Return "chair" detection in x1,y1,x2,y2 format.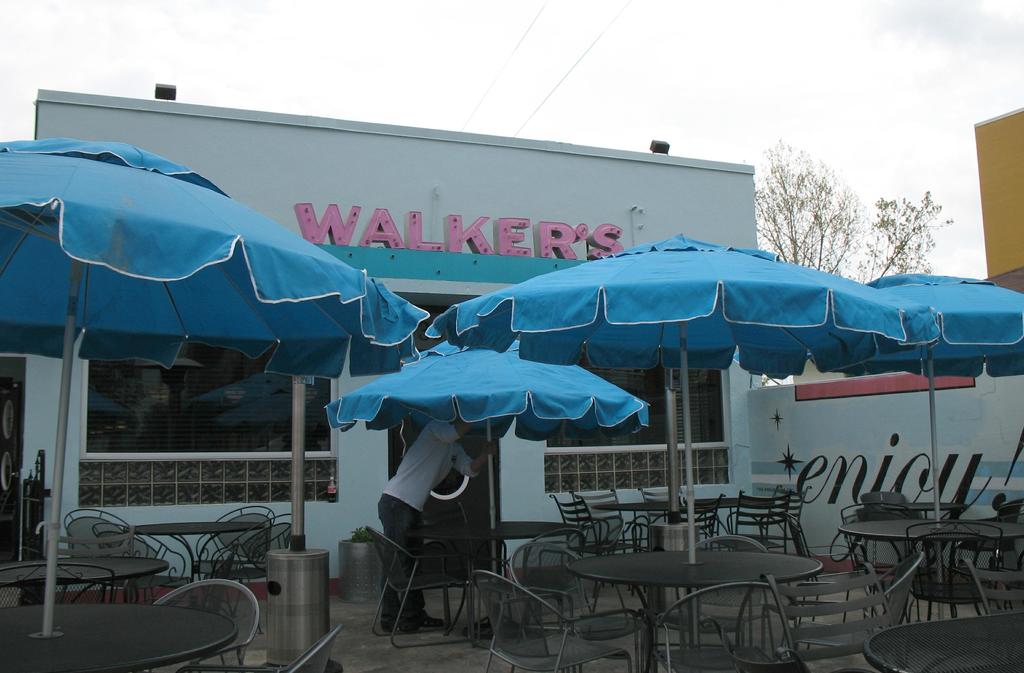
572,488,649,588.
